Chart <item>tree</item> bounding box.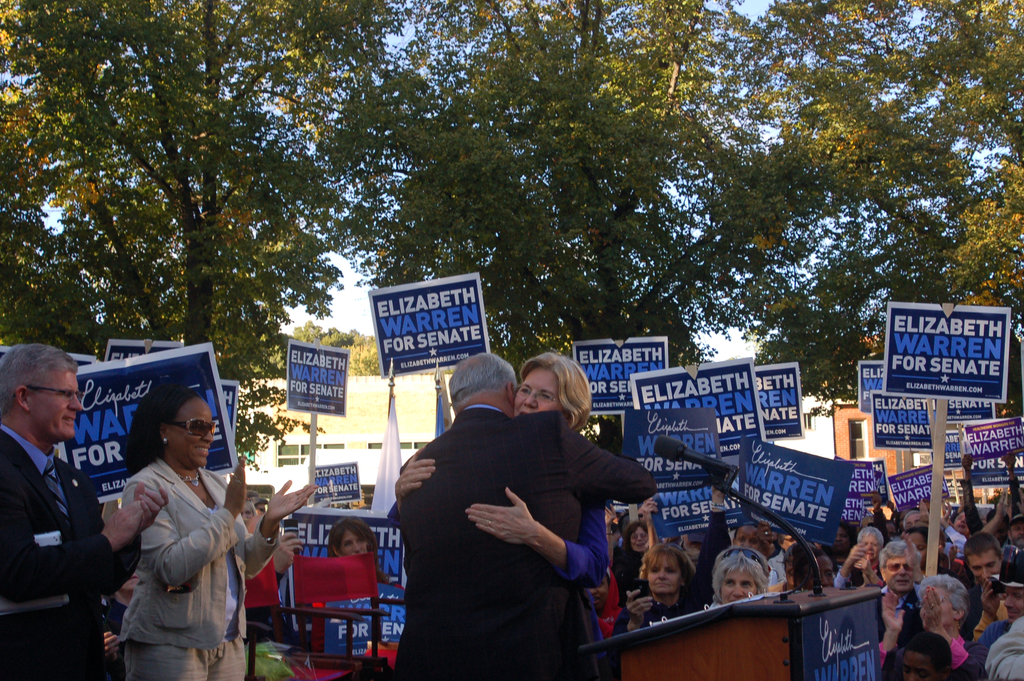
Charted: 950 154 1020 339.
